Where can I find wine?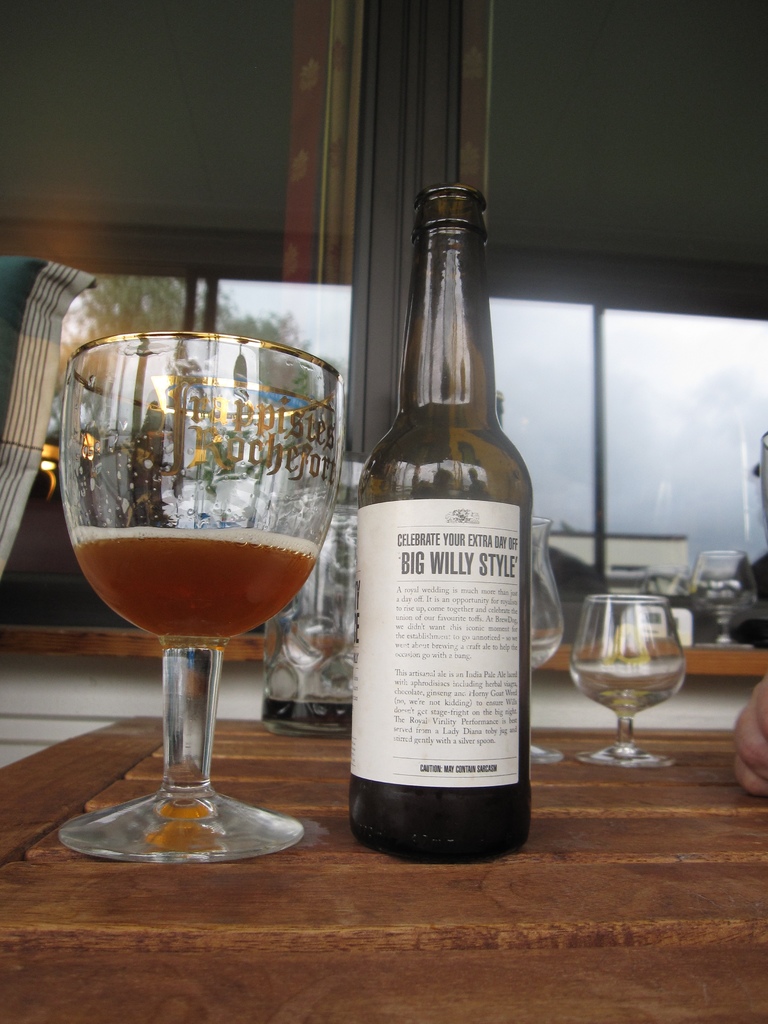
You can find it at region(350, 179, 541, 861).
